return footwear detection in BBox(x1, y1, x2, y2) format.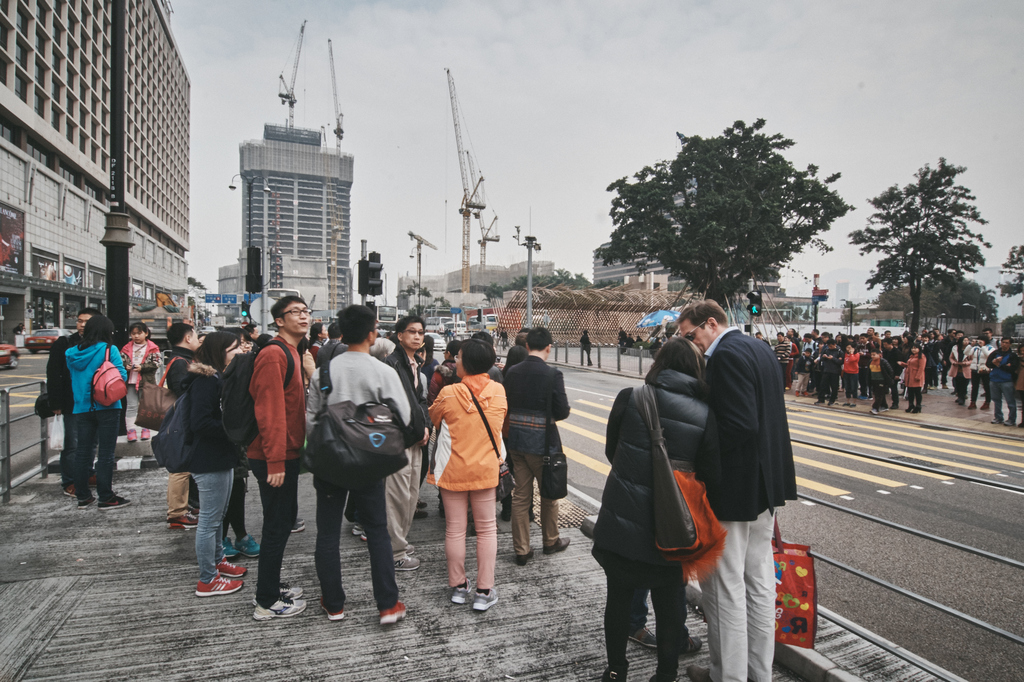
BBox(546, 538, 570, 556).
